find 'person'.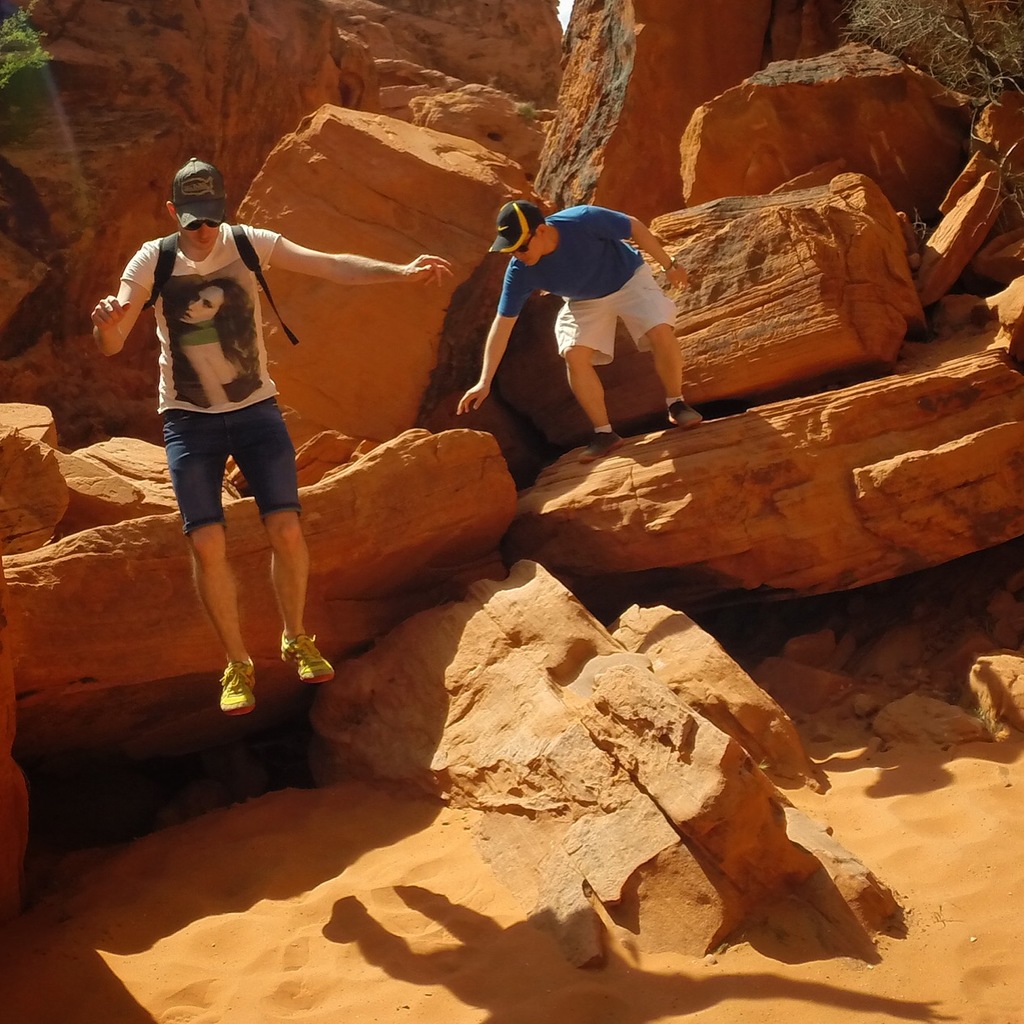
(left=85, top=153, right=455, bottom=711).
